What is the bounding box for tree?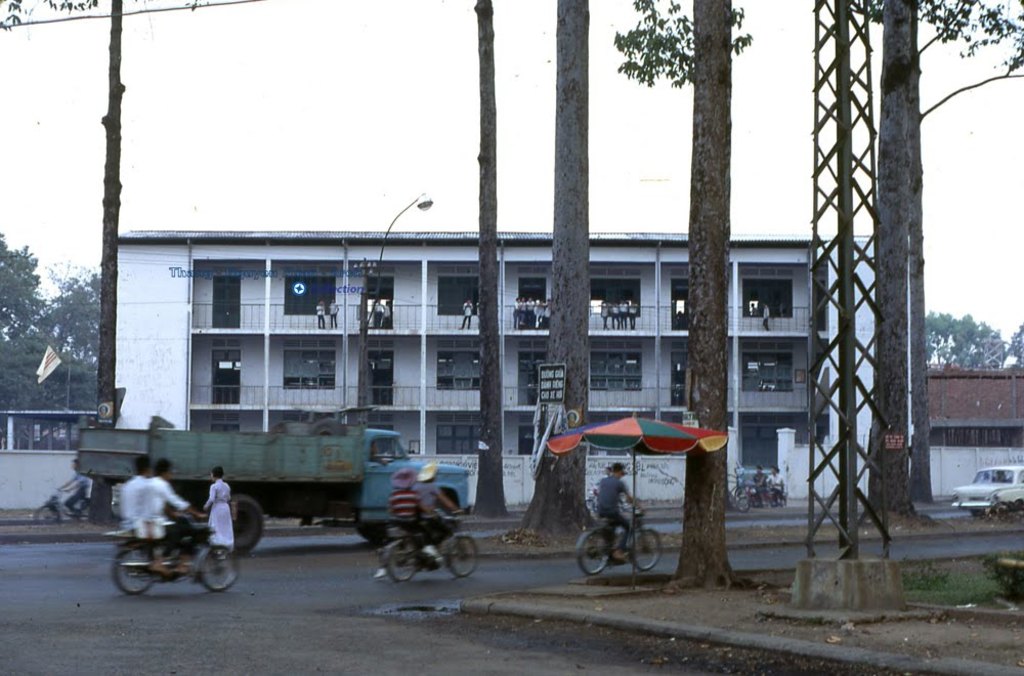
detection(647, 0, 754, 594).
